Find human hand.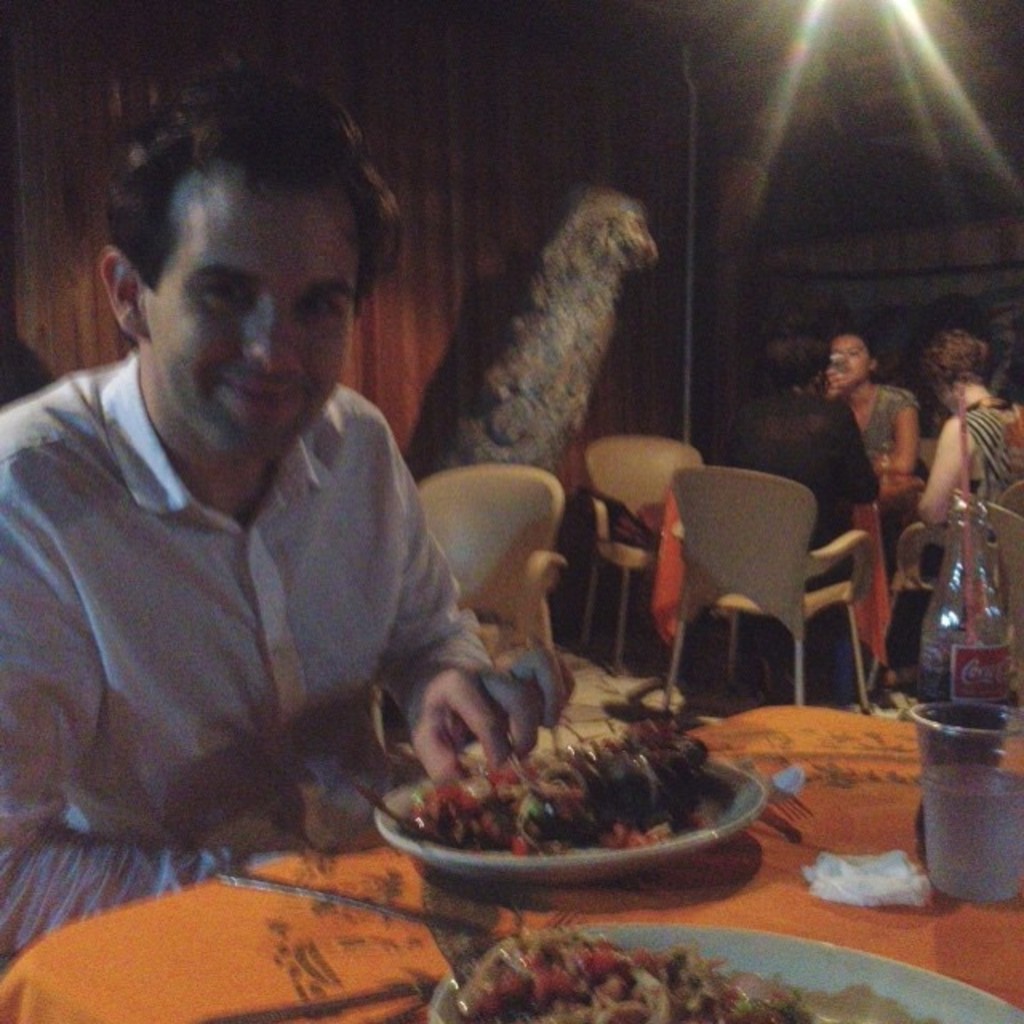
Rect(406, 662, 530, 774).
